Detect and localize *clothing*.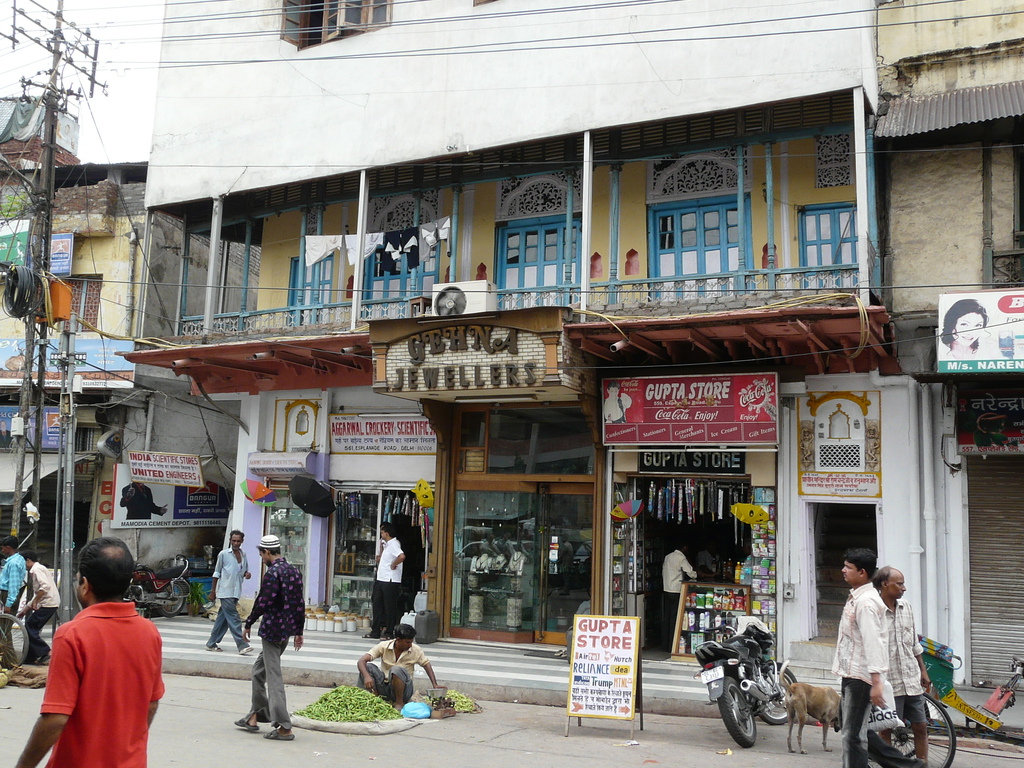
Localized at bbox(25, 561, 58, 663).
